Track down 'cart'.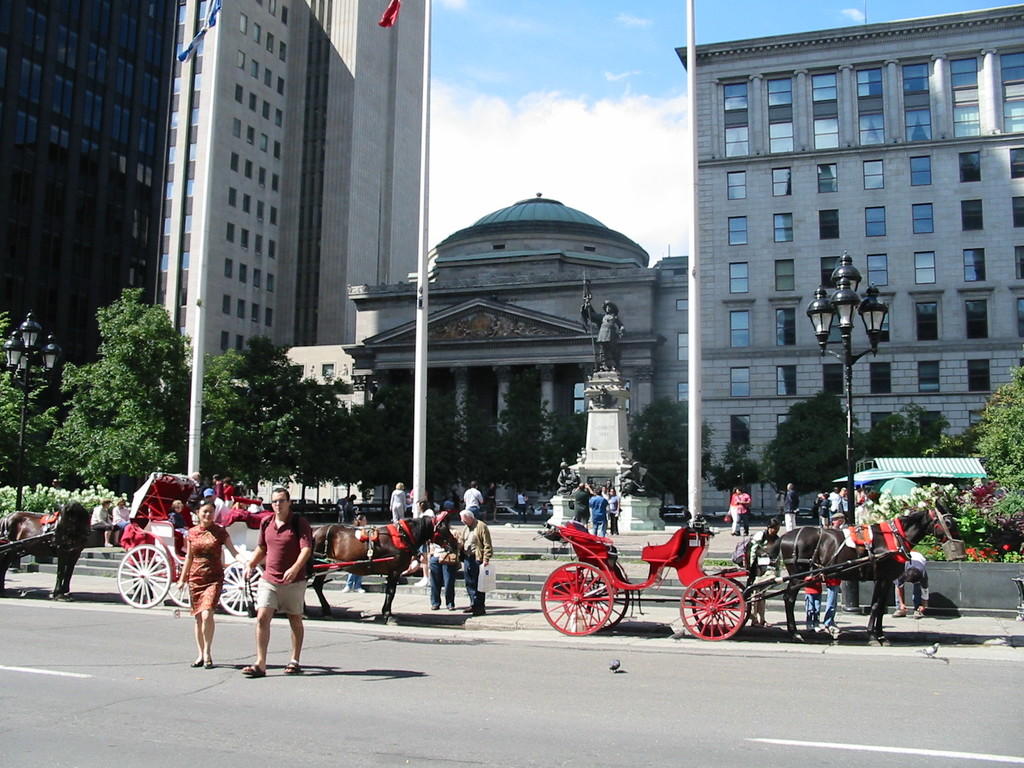
Tracked to x1=0, y1=531, x2=60, y2=584.
